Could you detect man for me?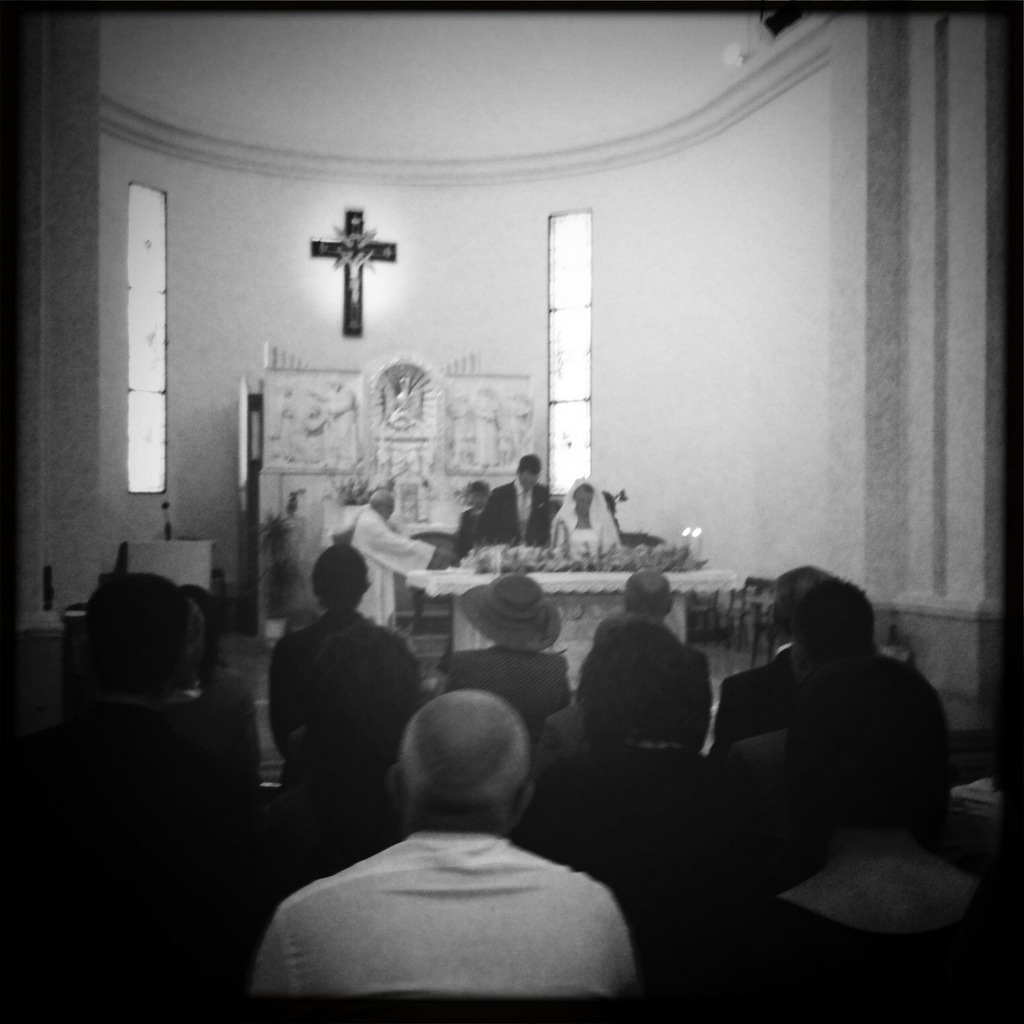
Detection result: 244, 672, 689, 1006.
